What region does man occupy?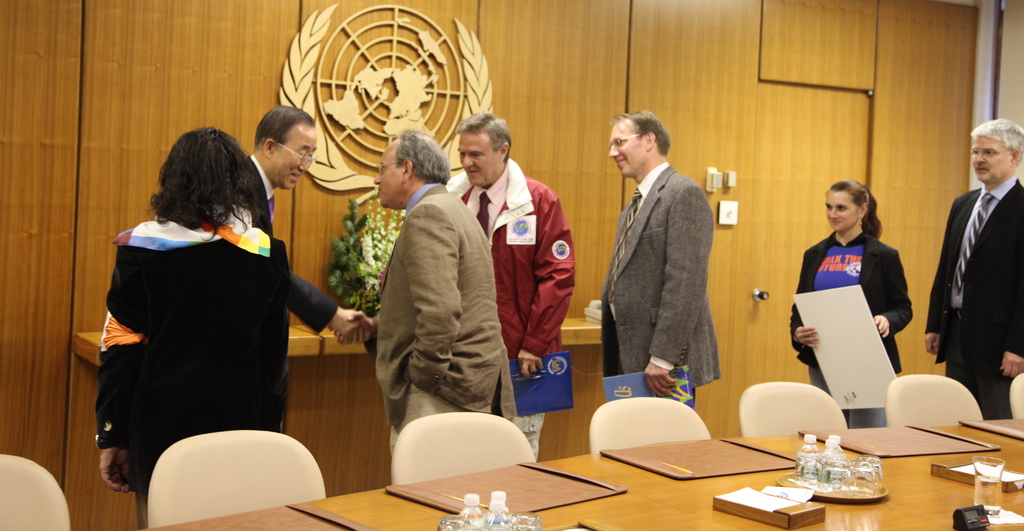
select_region(445, 117, 580, 462).
